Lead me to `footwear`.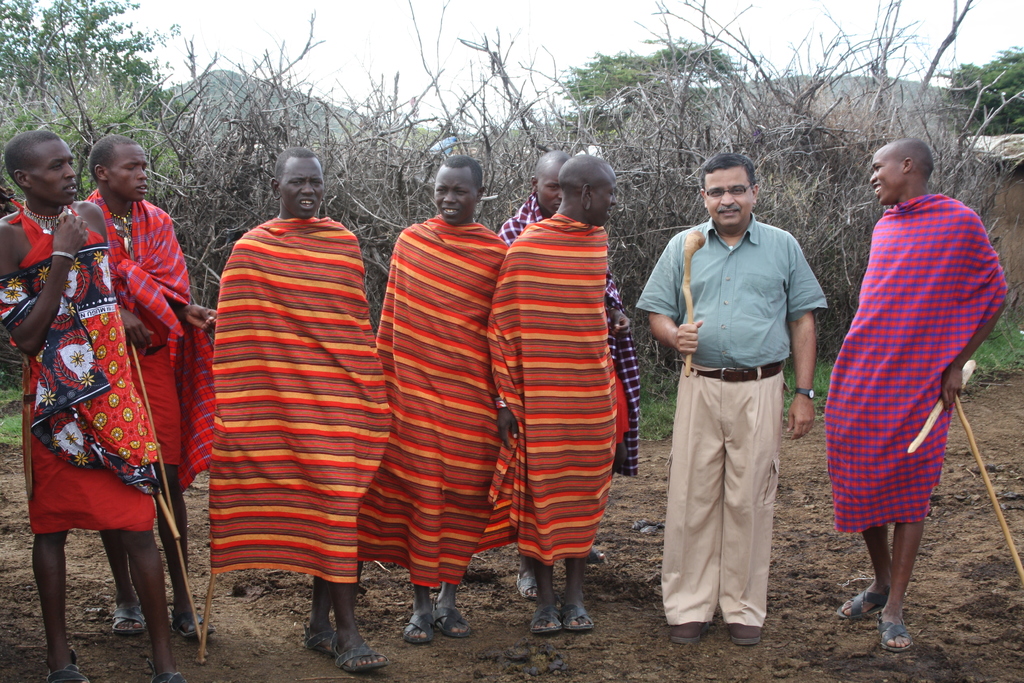
Lead to box=[296, 589, 364, 670].
